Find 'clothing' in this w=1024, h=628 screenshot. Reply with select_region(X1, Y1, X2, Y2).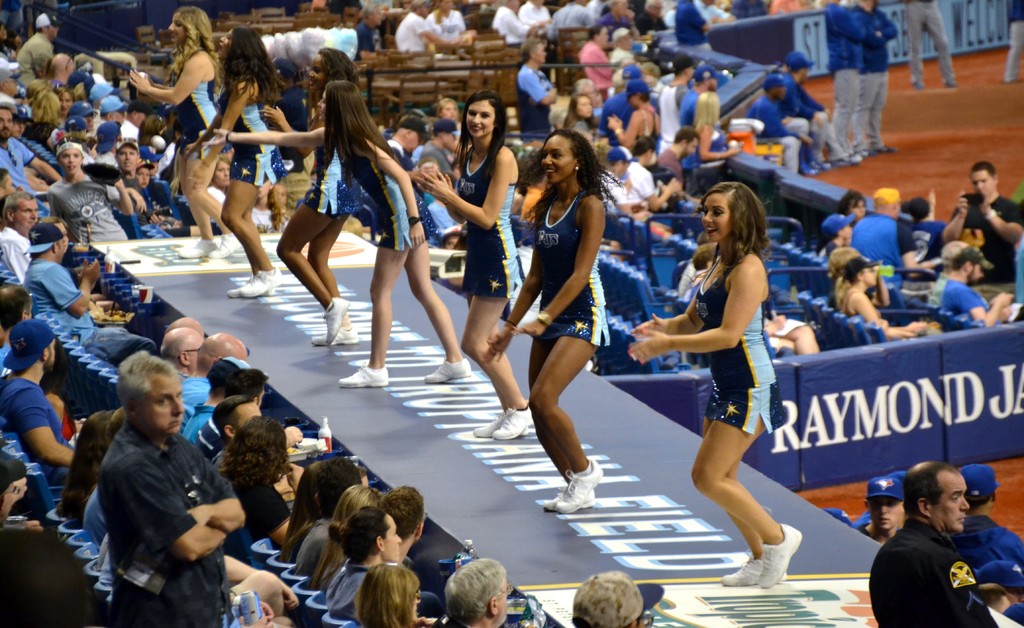
select_region(143, 63, 212, 134).
